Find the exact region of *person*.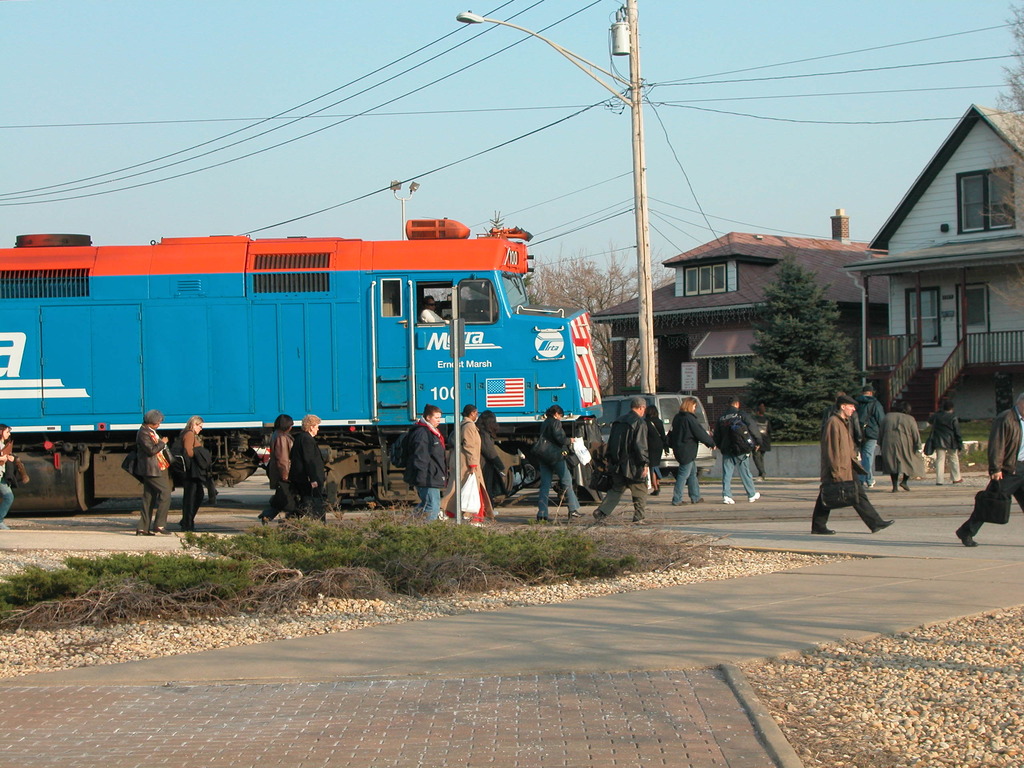
Exact region: (929,395,969,484).
